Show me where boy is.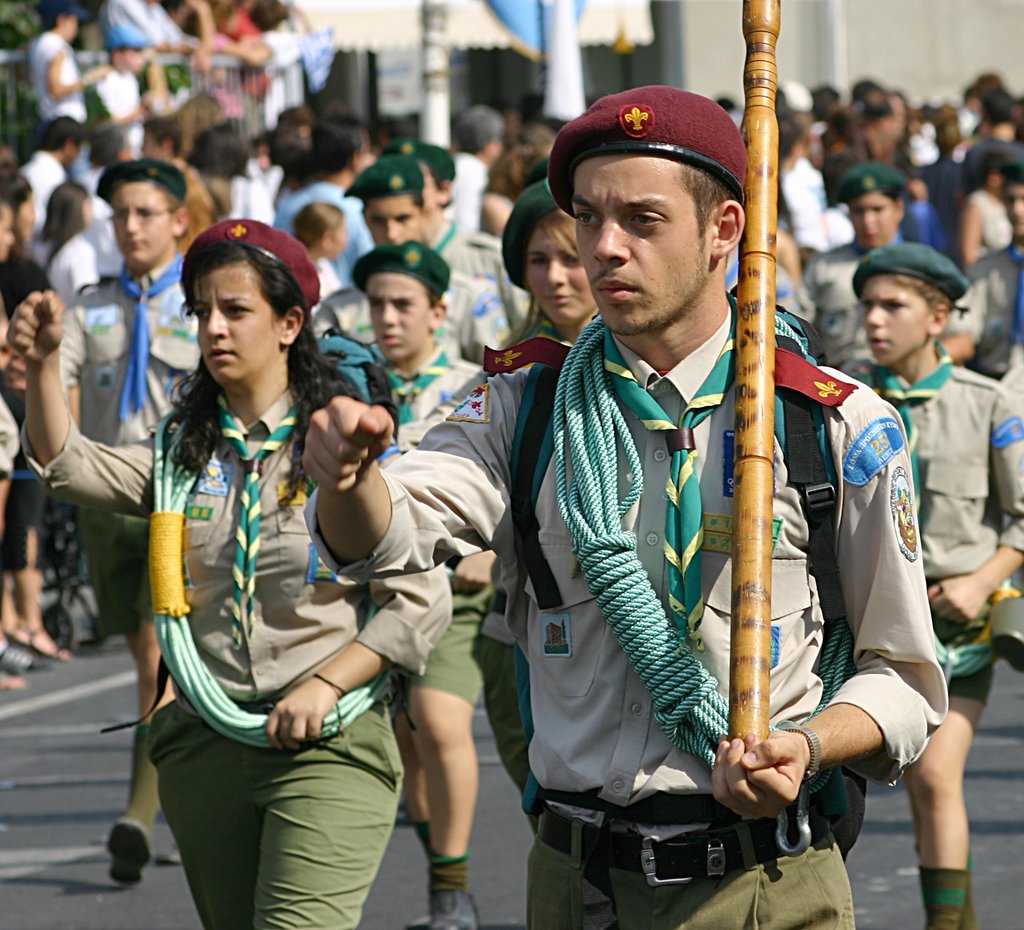
boy is at 310,156,514,363.
